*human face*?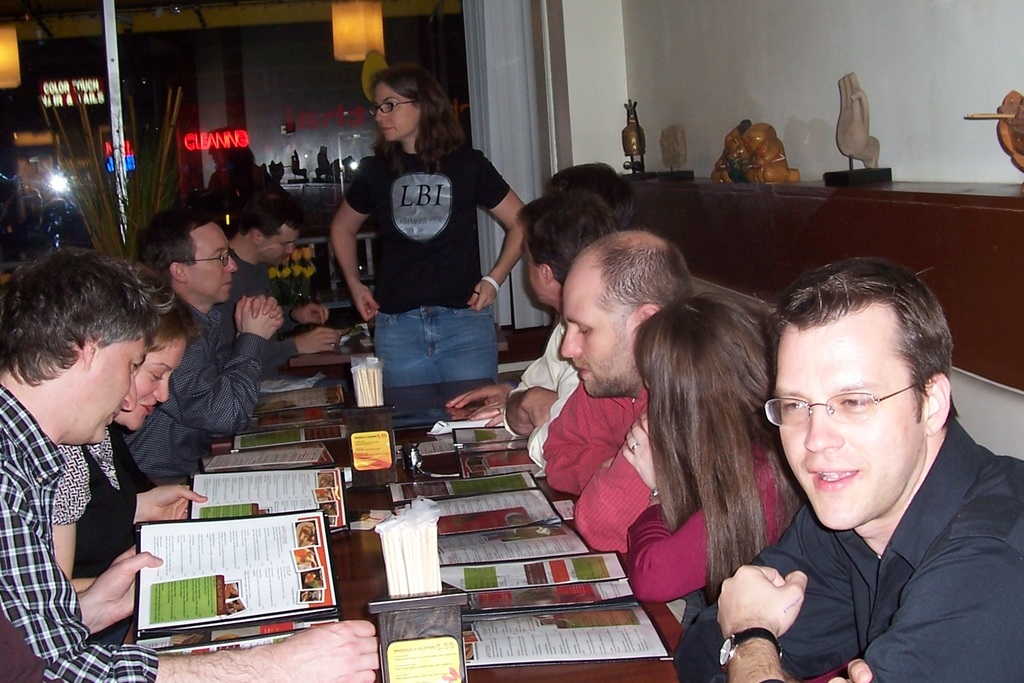
557:268:618:397
